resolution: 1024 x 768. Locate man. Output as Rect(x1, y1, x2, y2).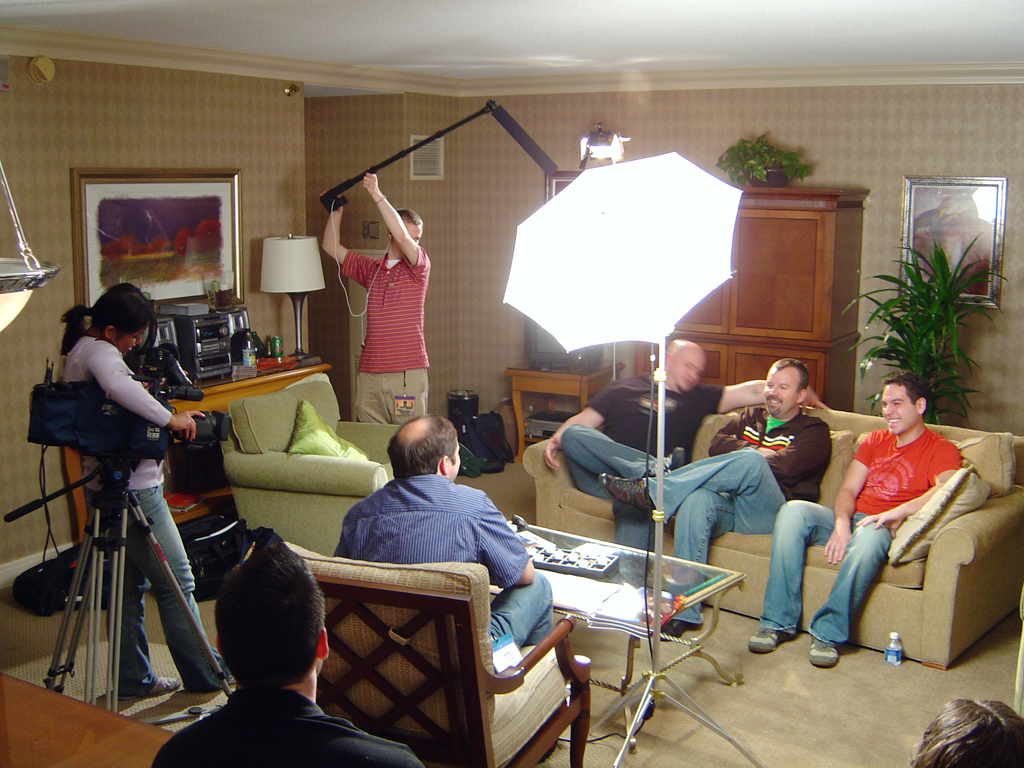
Rect(748, 371, 963, 669).
